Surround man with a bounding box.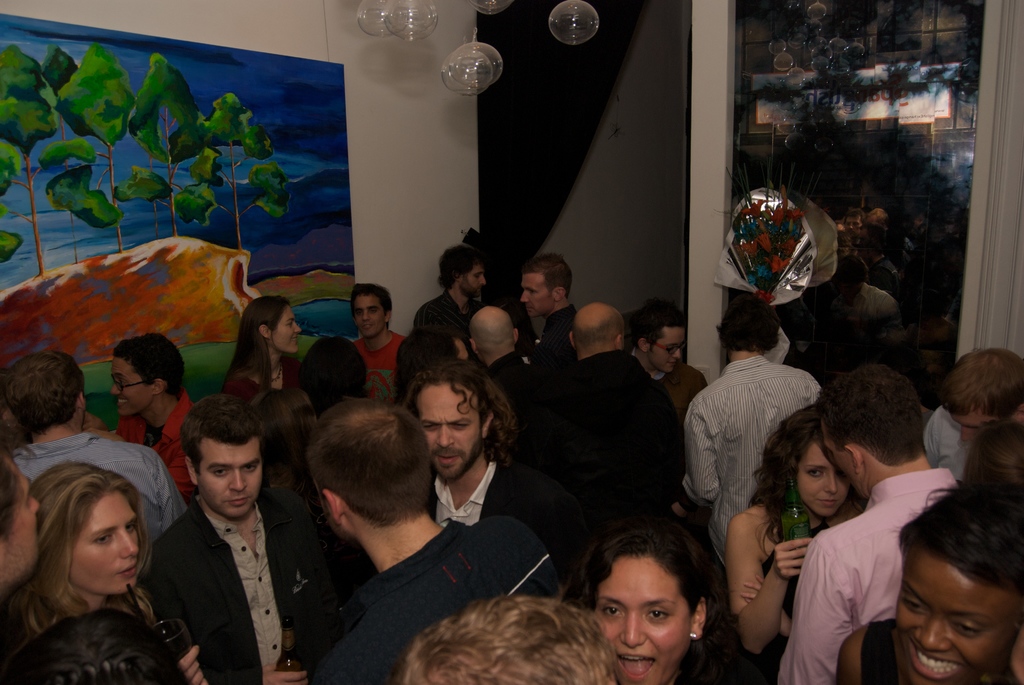
bbox=(413, 241, 490, 357).
